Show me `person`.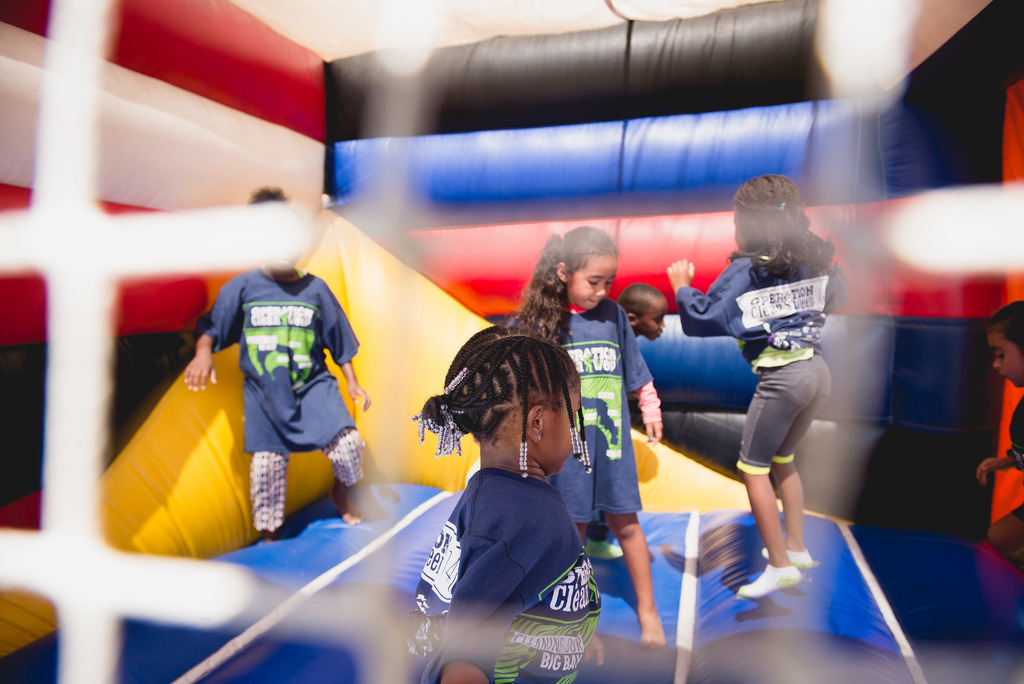
`person` is here: {"x1": 189, "y1": 180, "x2": 372, "y2": 546}.
